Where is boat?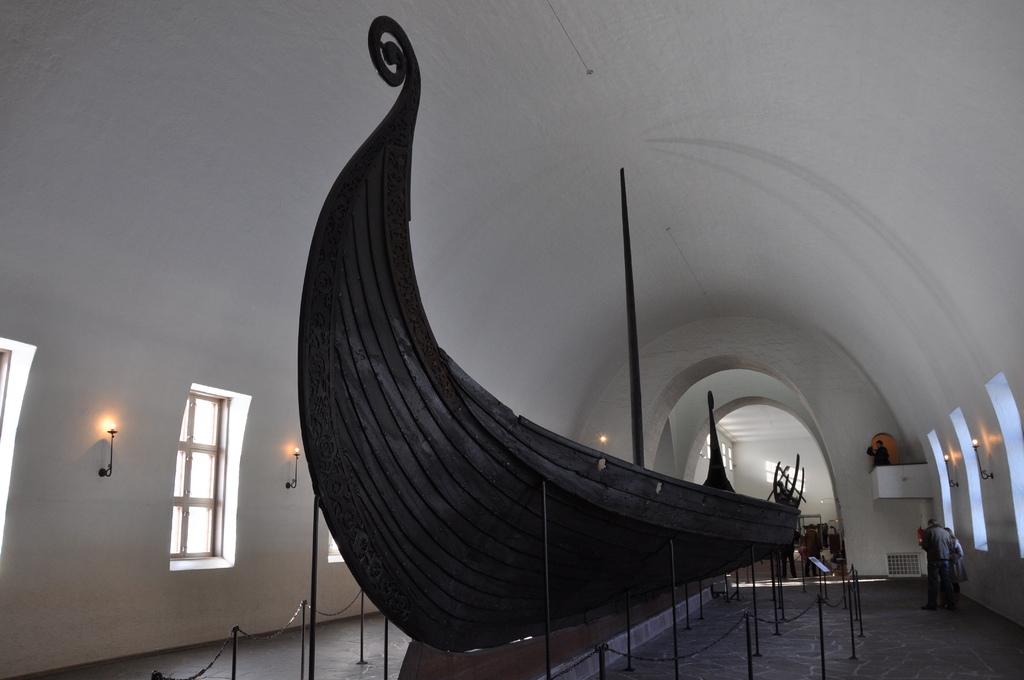
291:1:808:657.
